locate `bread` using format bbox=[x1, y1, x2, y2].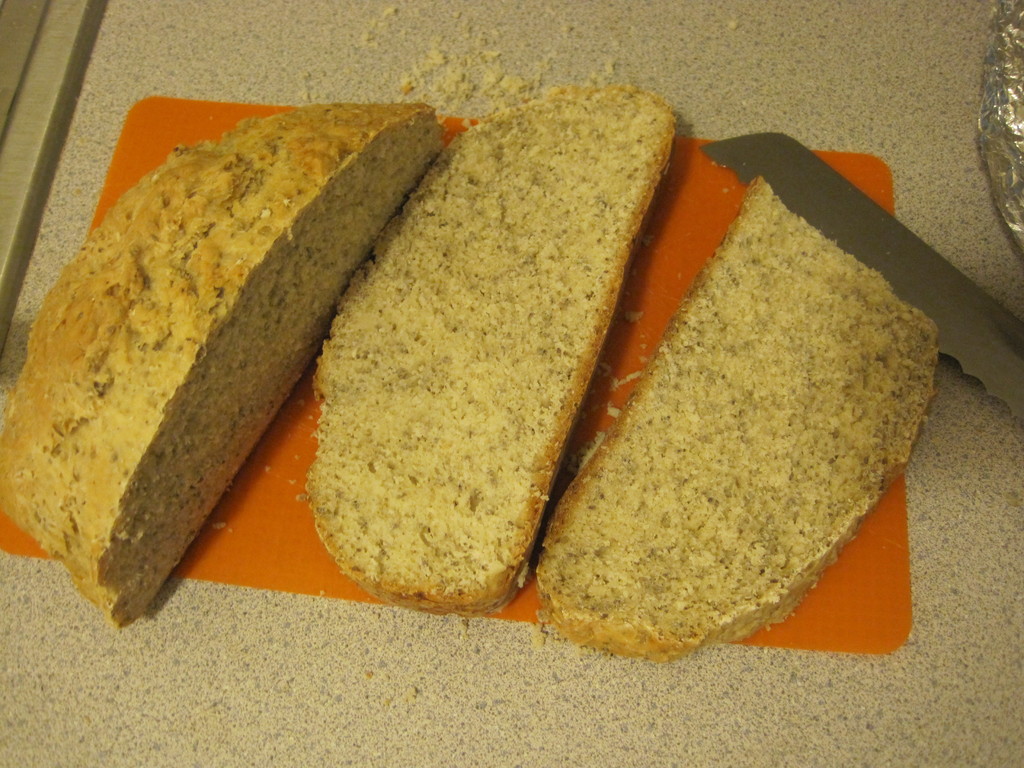
bbox=[531, 177, 937, 660].
